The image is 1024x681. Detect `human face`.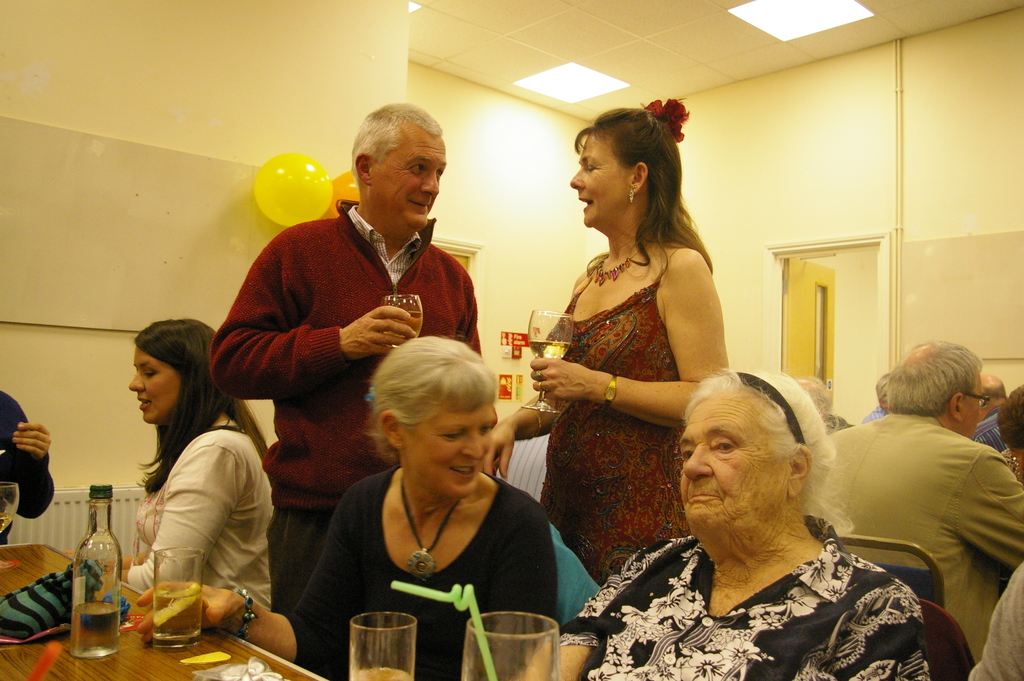
Detection: {"left": 960, "top": 381, "right": 984, "bottom": 439}.
